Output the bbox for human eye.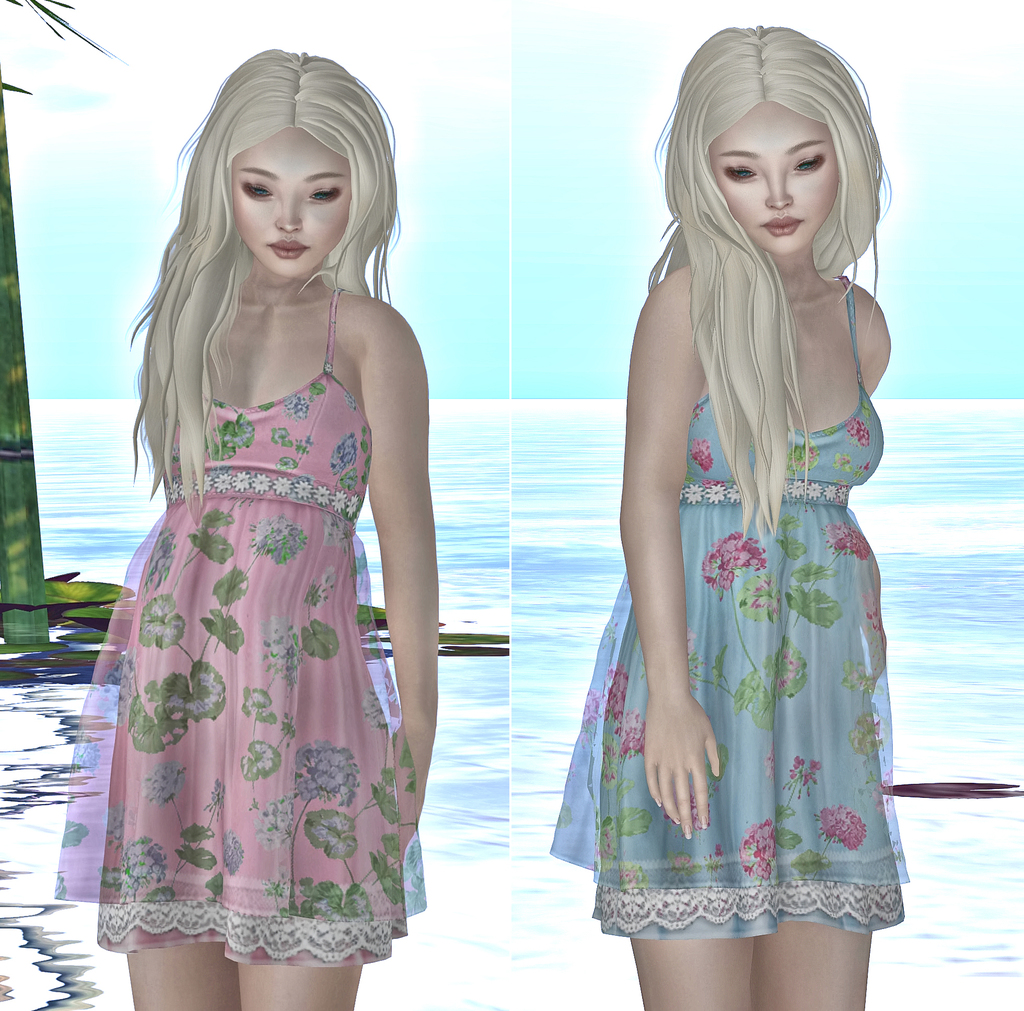
BBox(722, 162, 756, 184).
